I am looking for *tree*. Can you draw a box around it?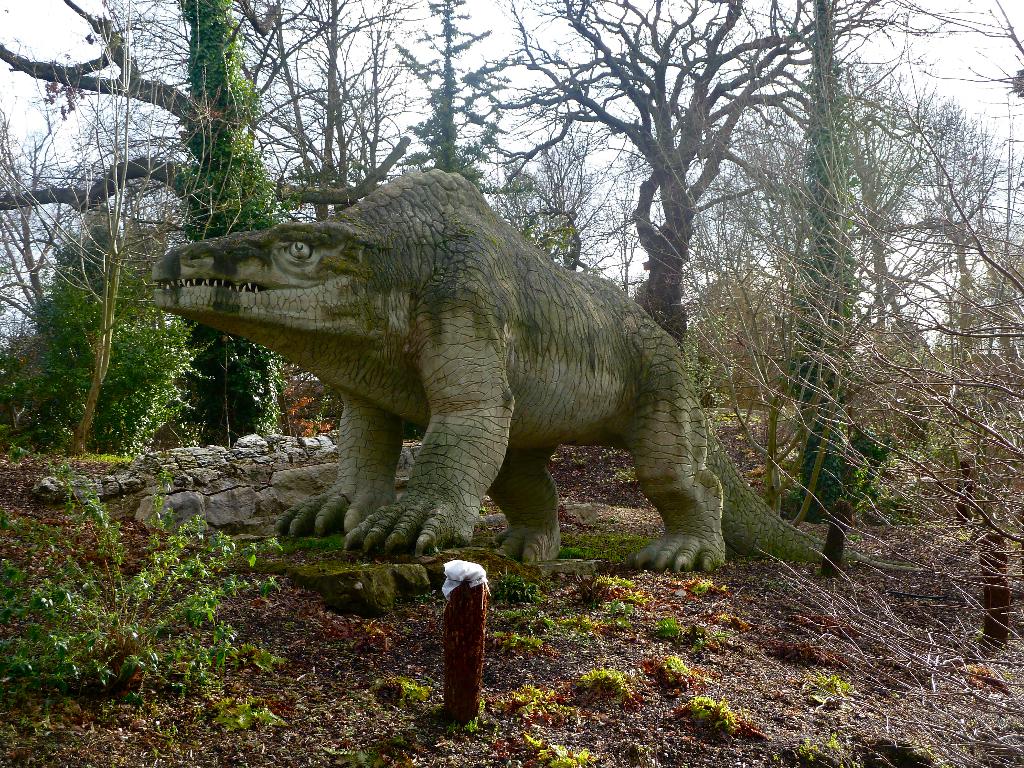
Sure, the bounding box is rect(166, 0, 282, 450).
